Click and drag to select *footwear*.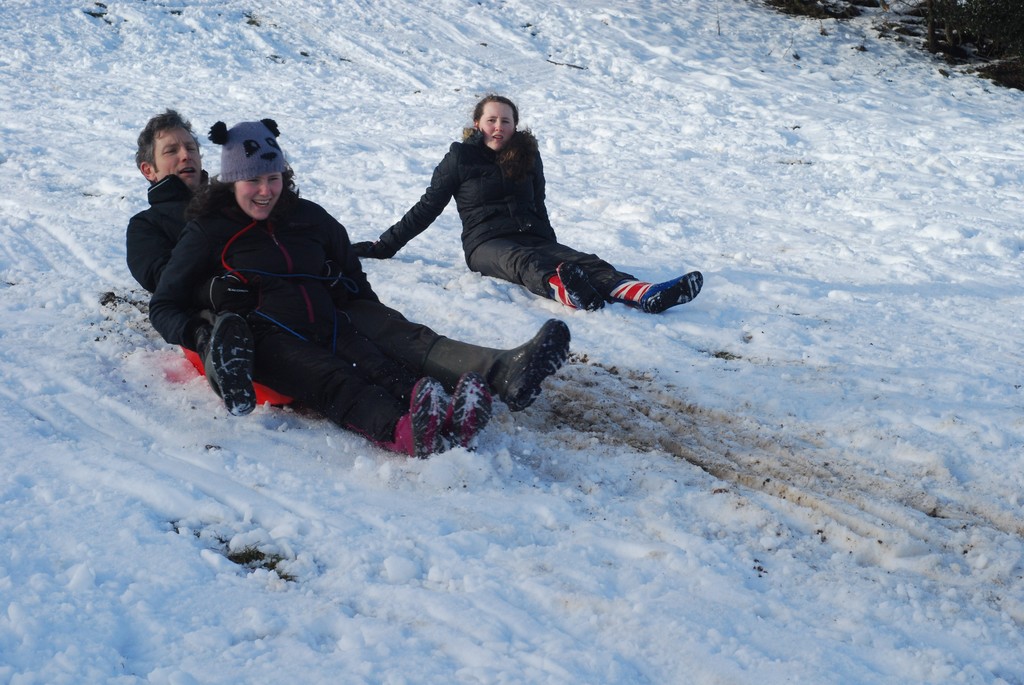
Selection: select_region(554, 269, 609, 313).
